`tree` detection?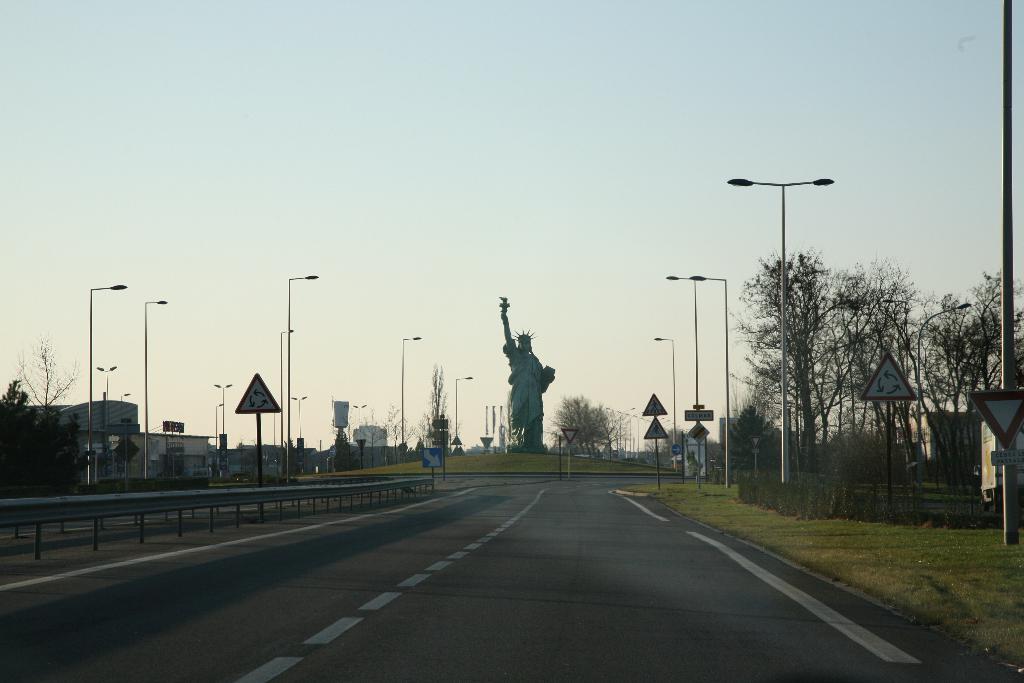
box(355, 410, 385, 463)
